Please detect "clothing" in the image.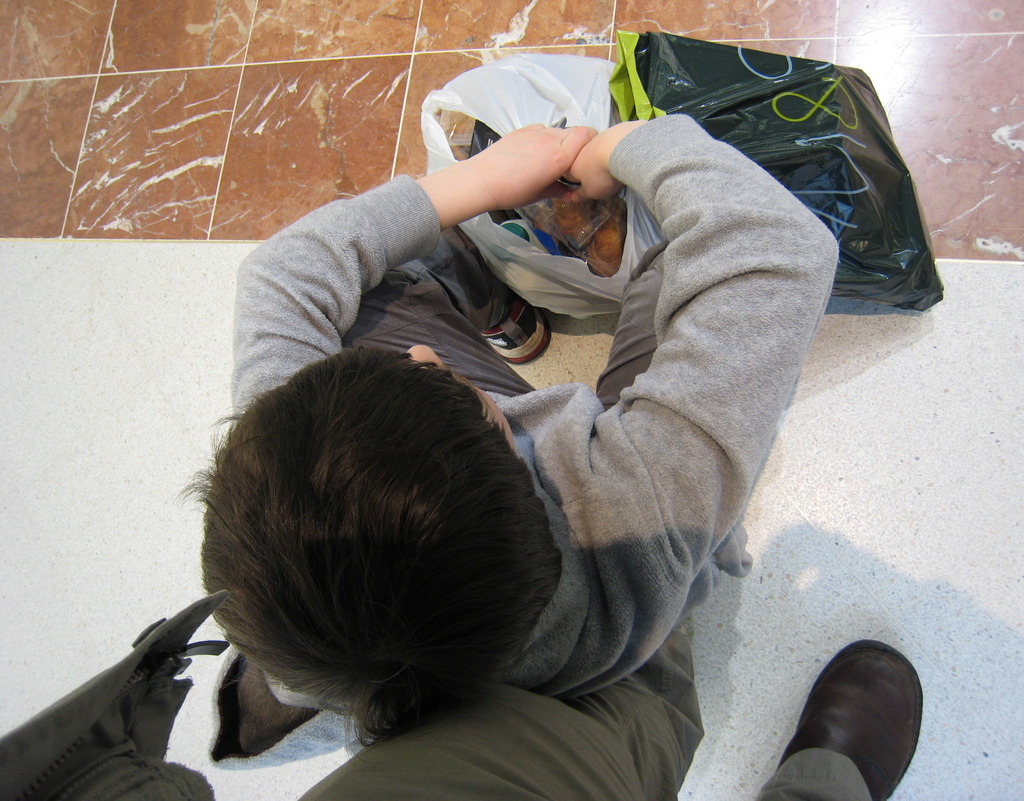
(230, 112, 832, 703).
